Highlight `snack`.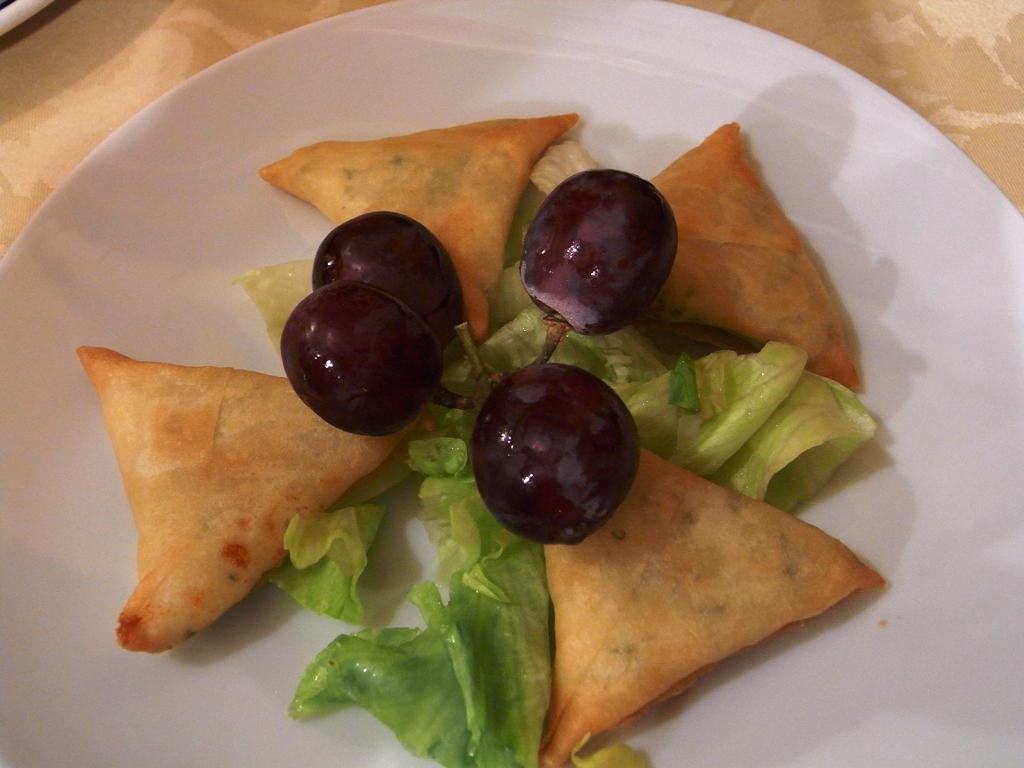
Highlighted region: bbox=[102, 326, 366, 677].
